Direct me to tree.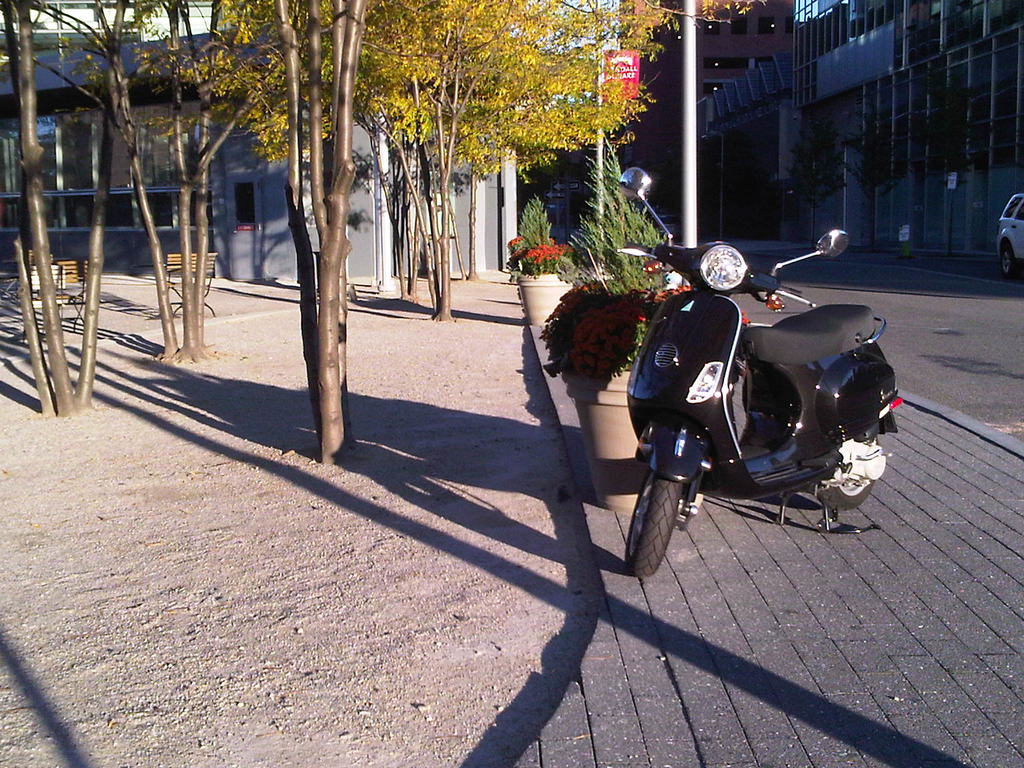
Direction: (132,0,764,331).
